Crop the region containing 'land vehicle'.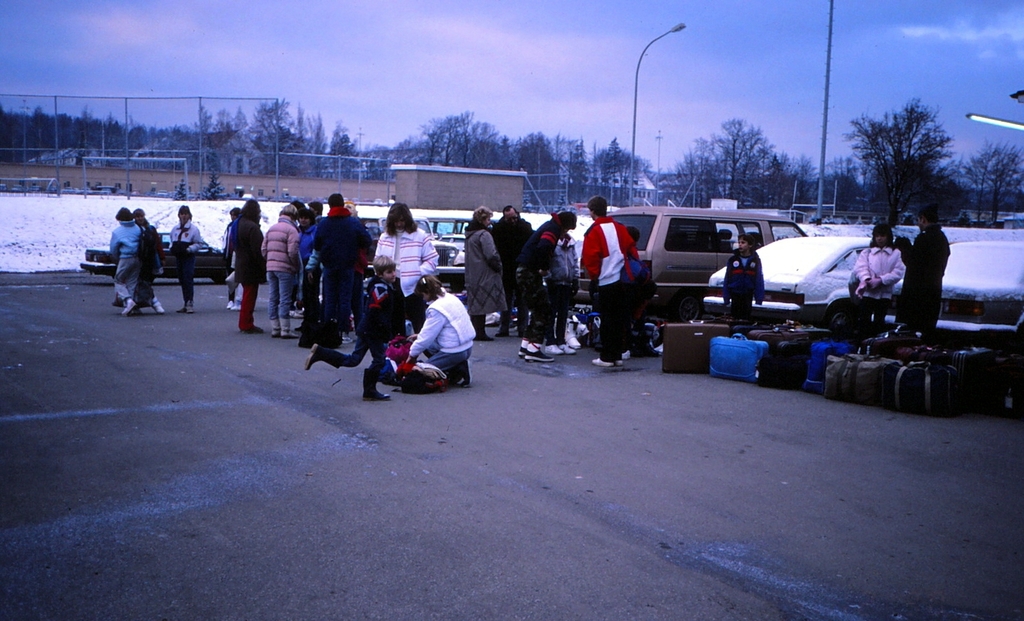
Crop region: (left=610, top=207, right=804, bottom=319).
